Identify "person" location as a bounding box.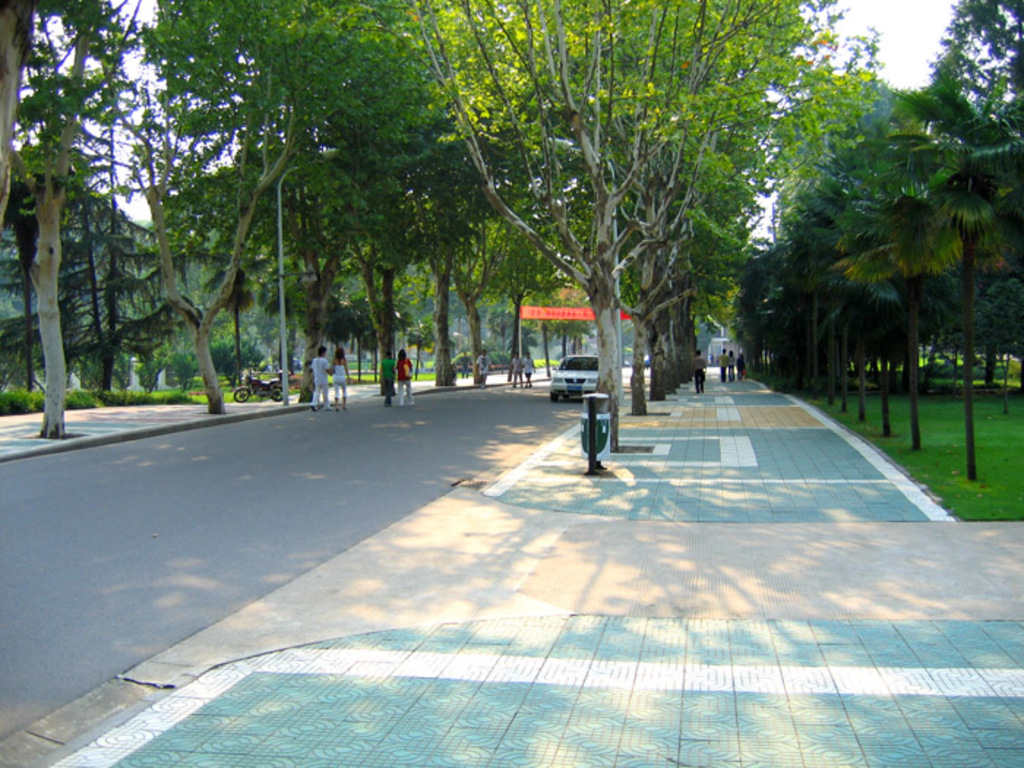
(x1=522, y1=348, x2=535, y2=385).
